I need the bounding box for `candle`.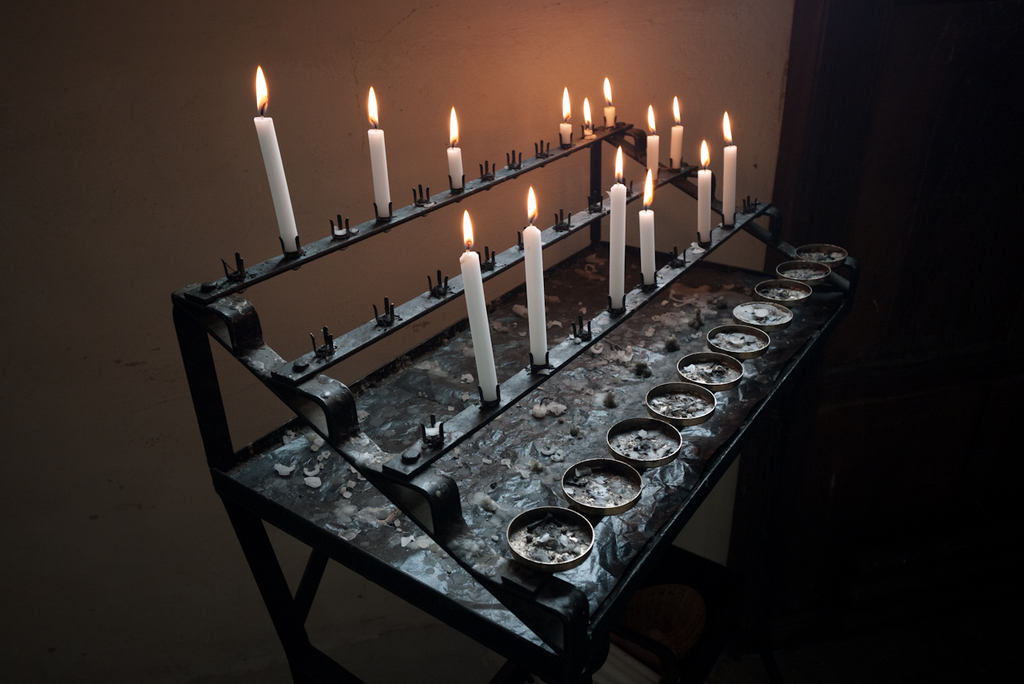
Here it is: 698 136 710 250.
